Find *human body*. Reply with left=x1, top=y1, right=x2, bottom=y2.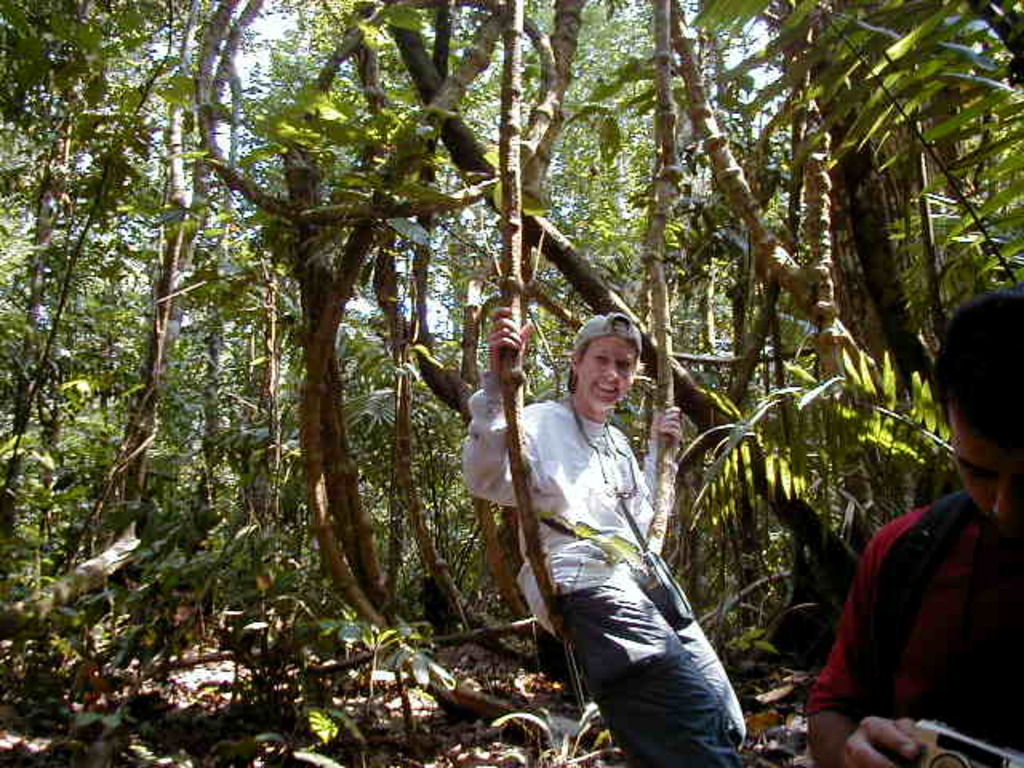
left=811, top=288, right=1022, bottom=766.
